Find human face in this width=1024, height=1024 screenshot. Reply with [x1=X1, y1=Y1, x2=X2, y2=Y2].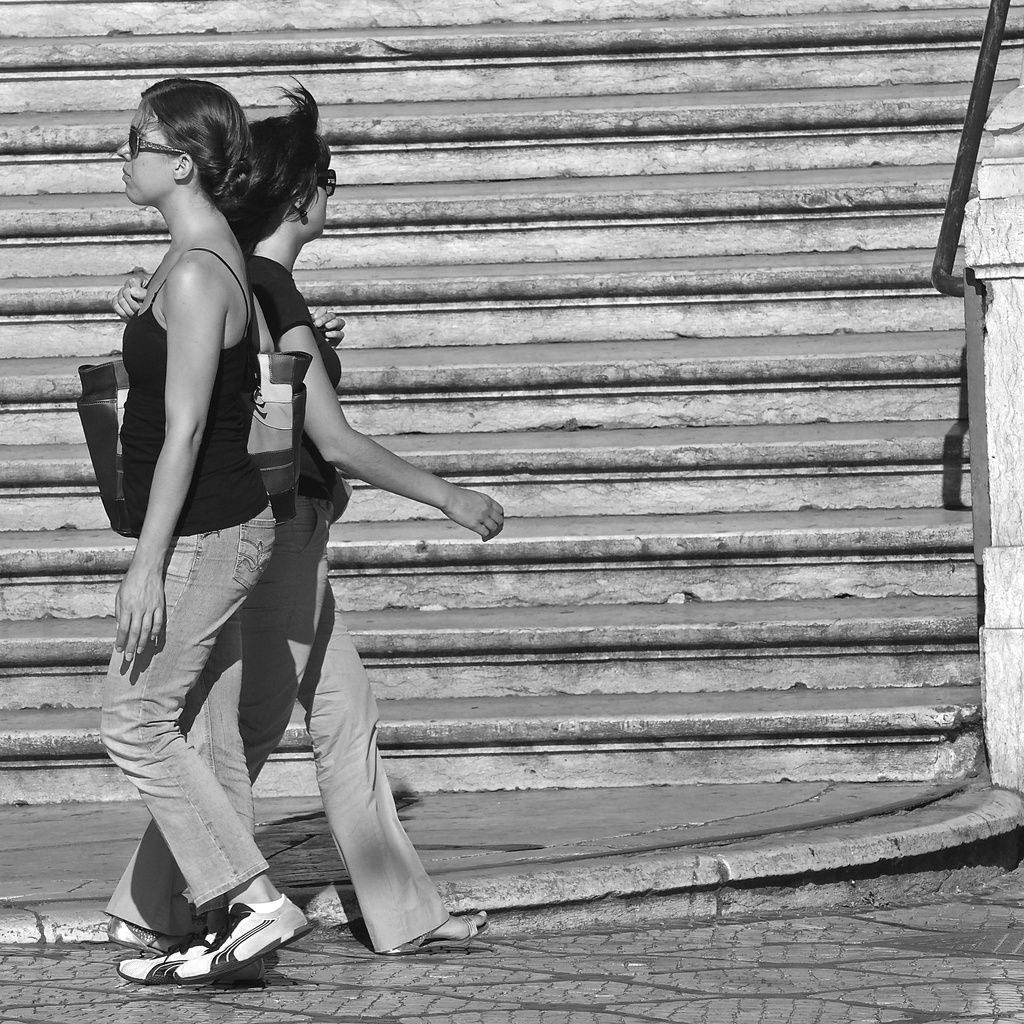
[x1=312, y1=175, x2=335, y2=238].
